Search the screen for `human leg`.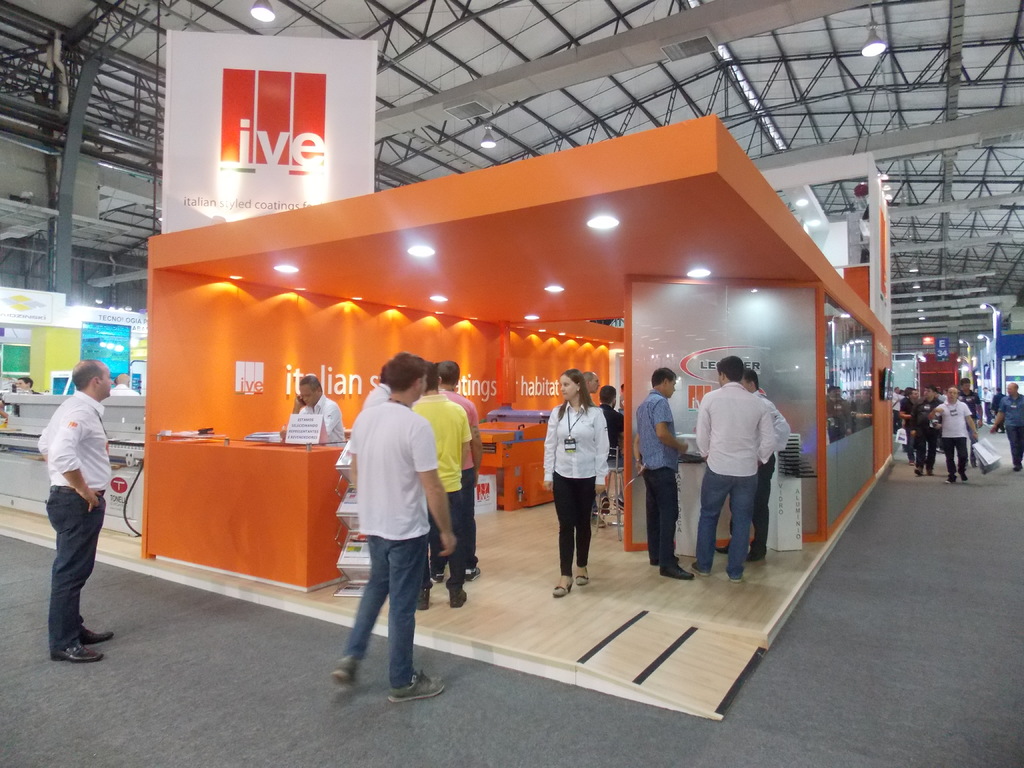
Found at 692:466:728:570.
